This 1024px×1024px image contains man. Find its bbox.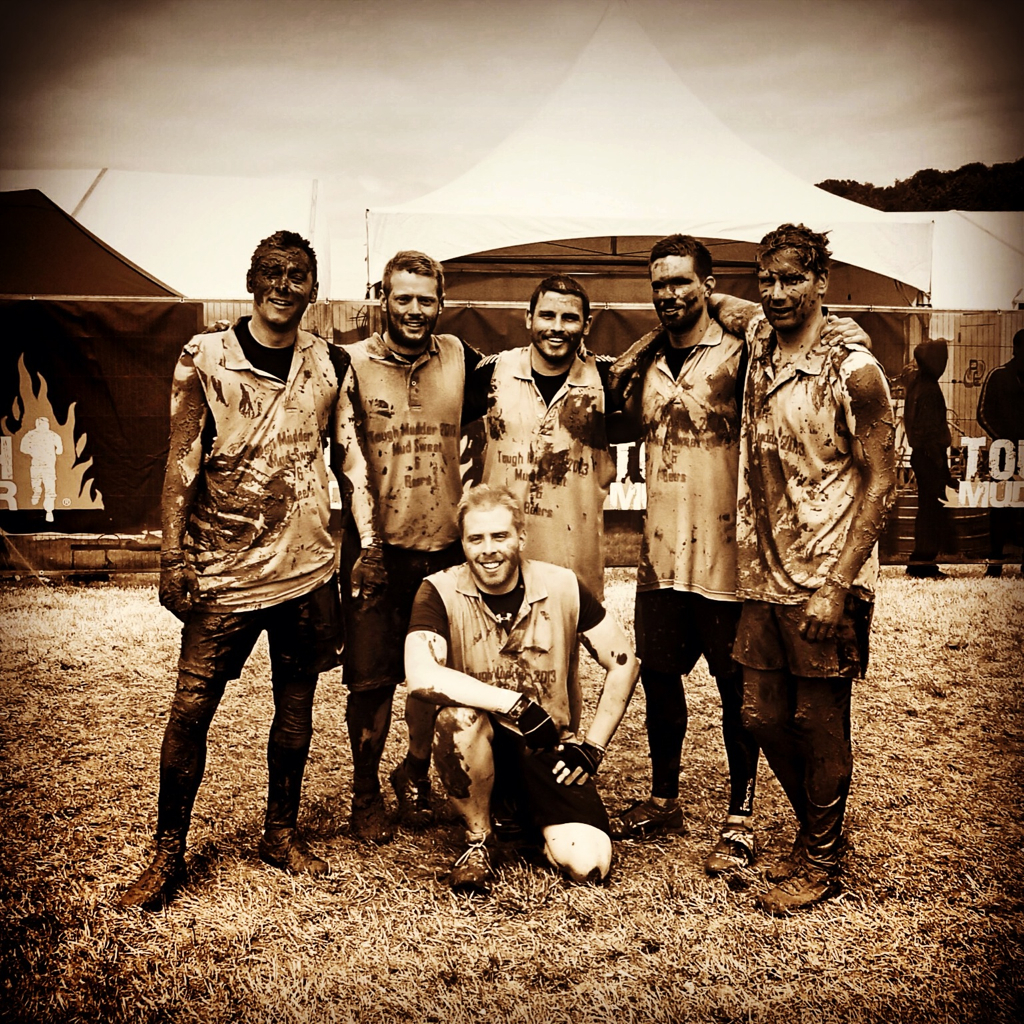
{"left": 114, "top": 232, "right": 380, "bottom": 916}.
